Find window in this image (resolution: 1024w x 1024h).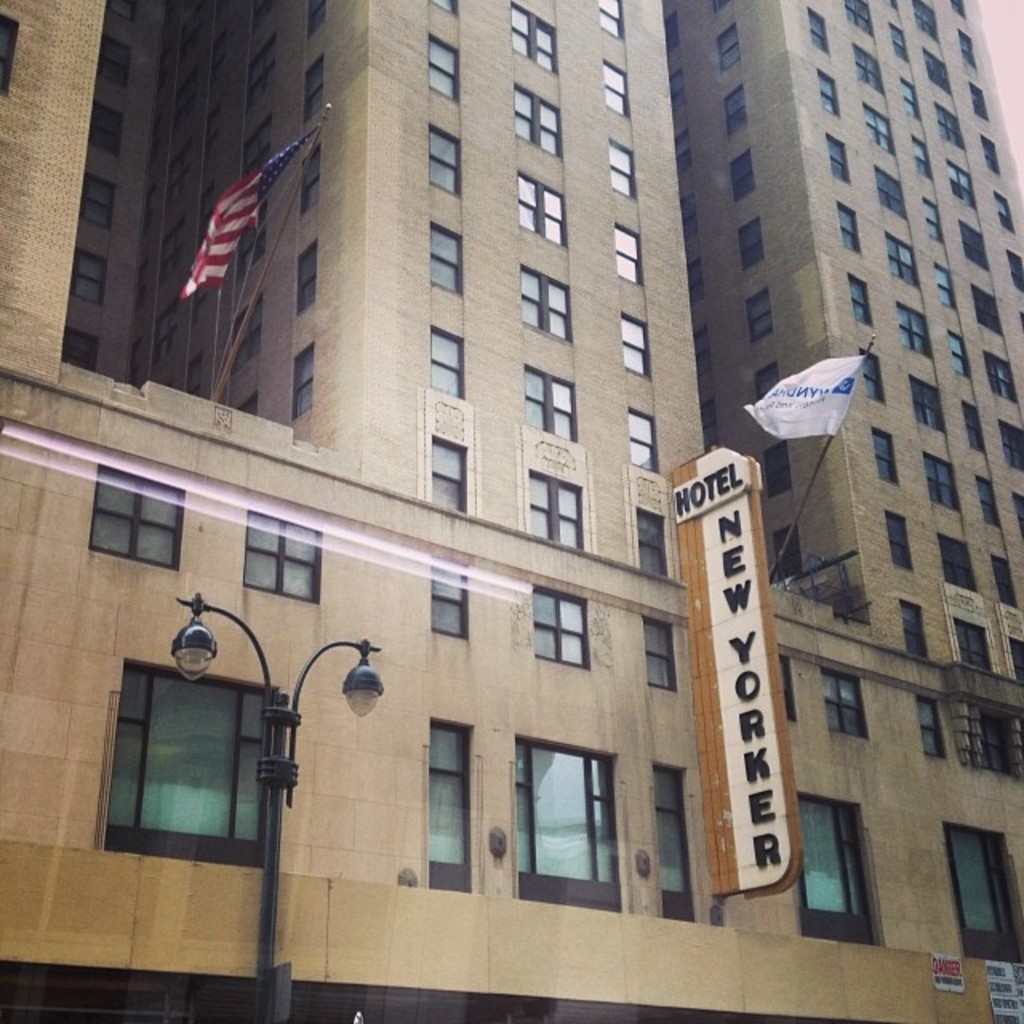
<box>58,326,94,374</box>.
